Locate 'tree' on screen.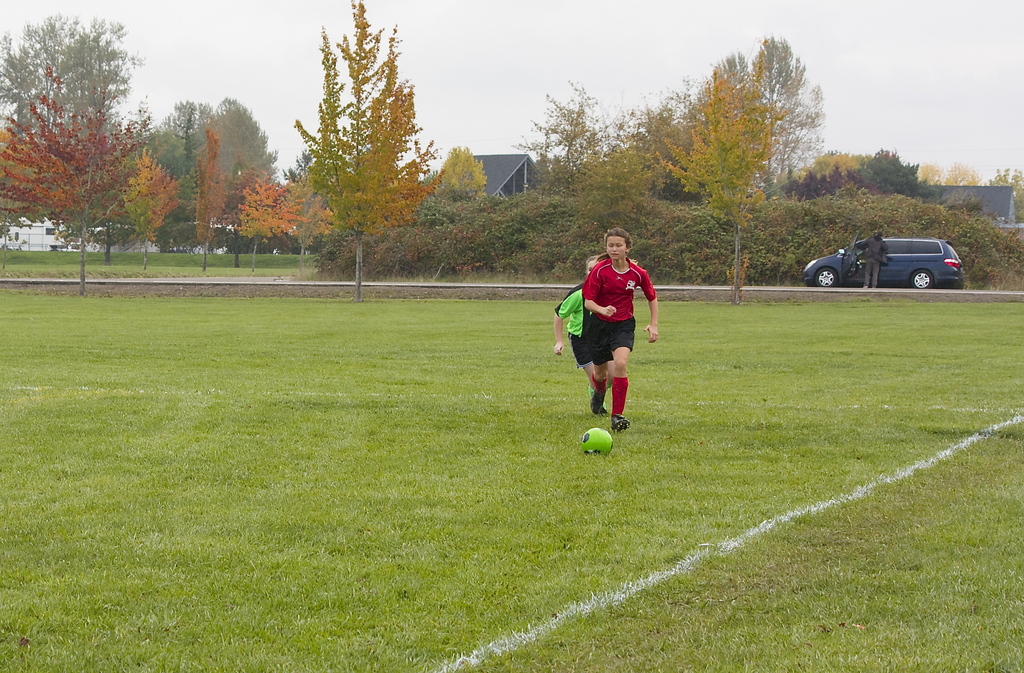
On screen at 77,162,176,260.
